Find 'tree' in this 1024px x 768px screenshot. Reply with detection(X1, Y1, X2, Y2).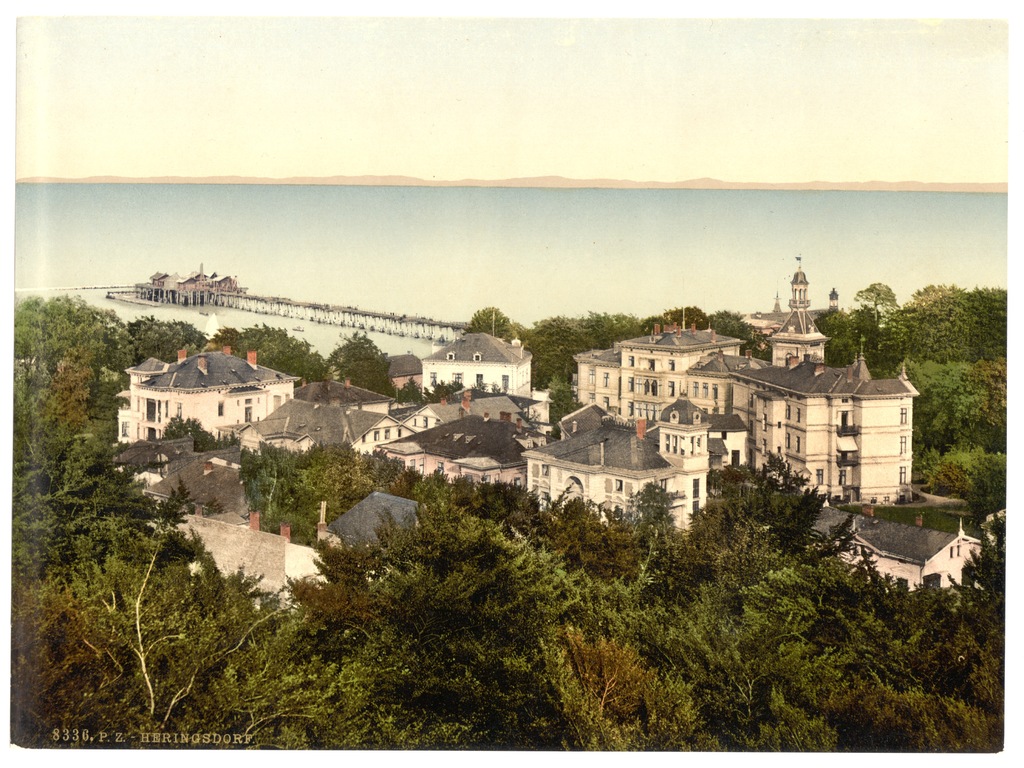
detection(713, 303, 771, 362).
